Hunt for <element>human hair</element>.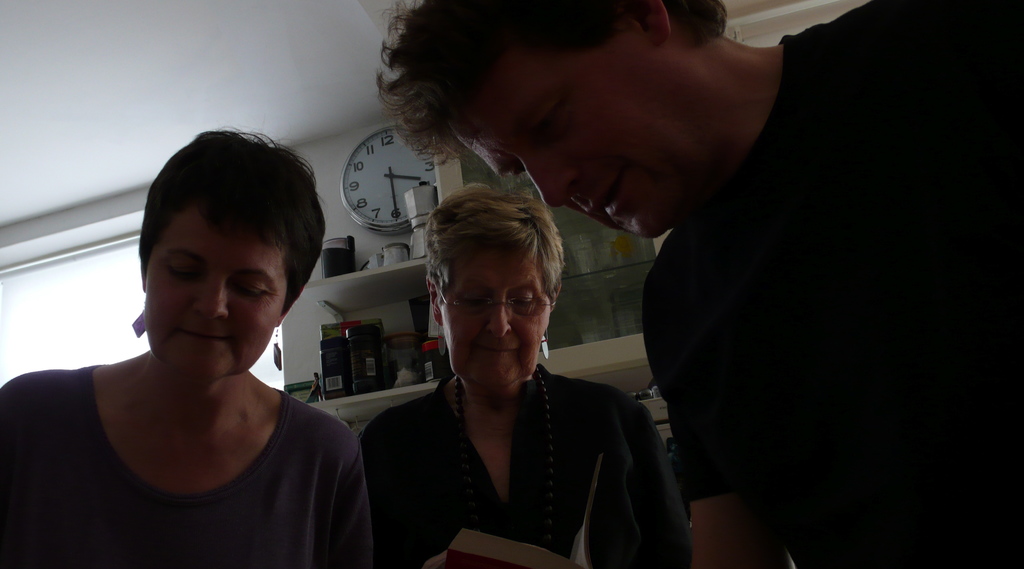
Hunted down at <bbox>136, 134, 328, 309</bbox>.
